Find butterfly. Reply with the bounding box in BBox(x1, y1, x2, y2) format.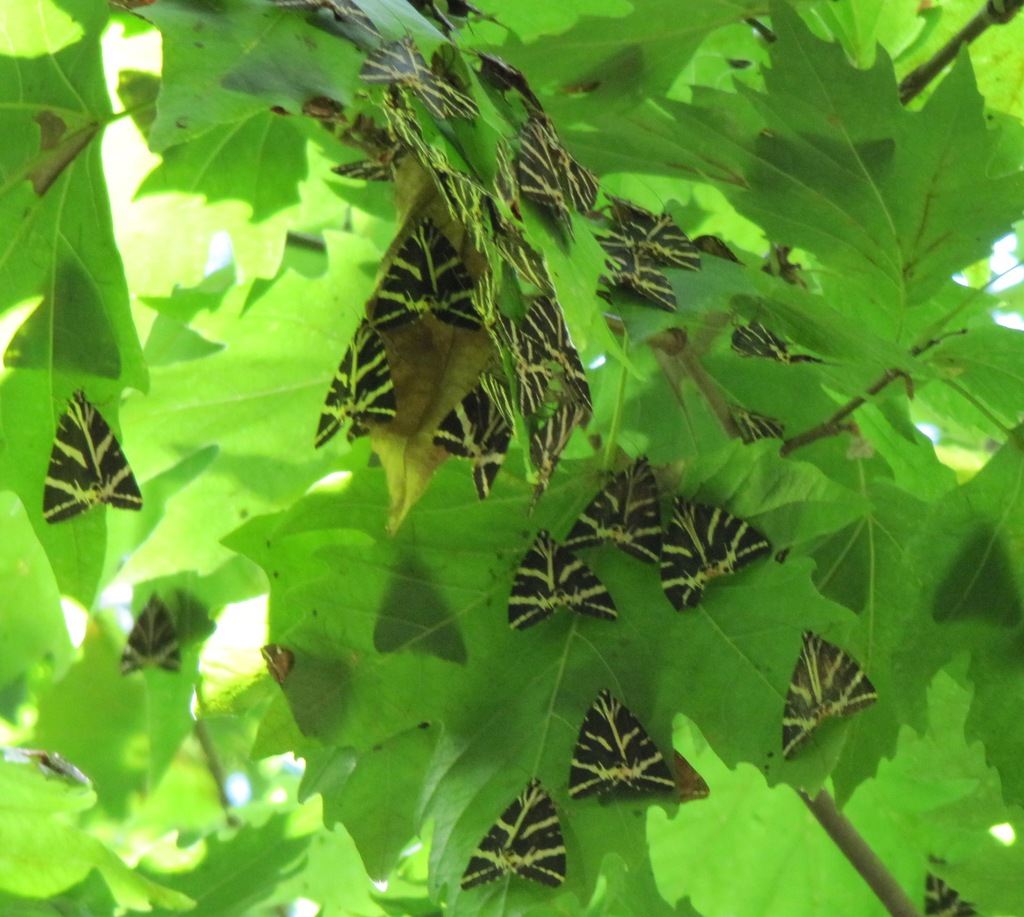
BBox(725, 316, 810, 368).
